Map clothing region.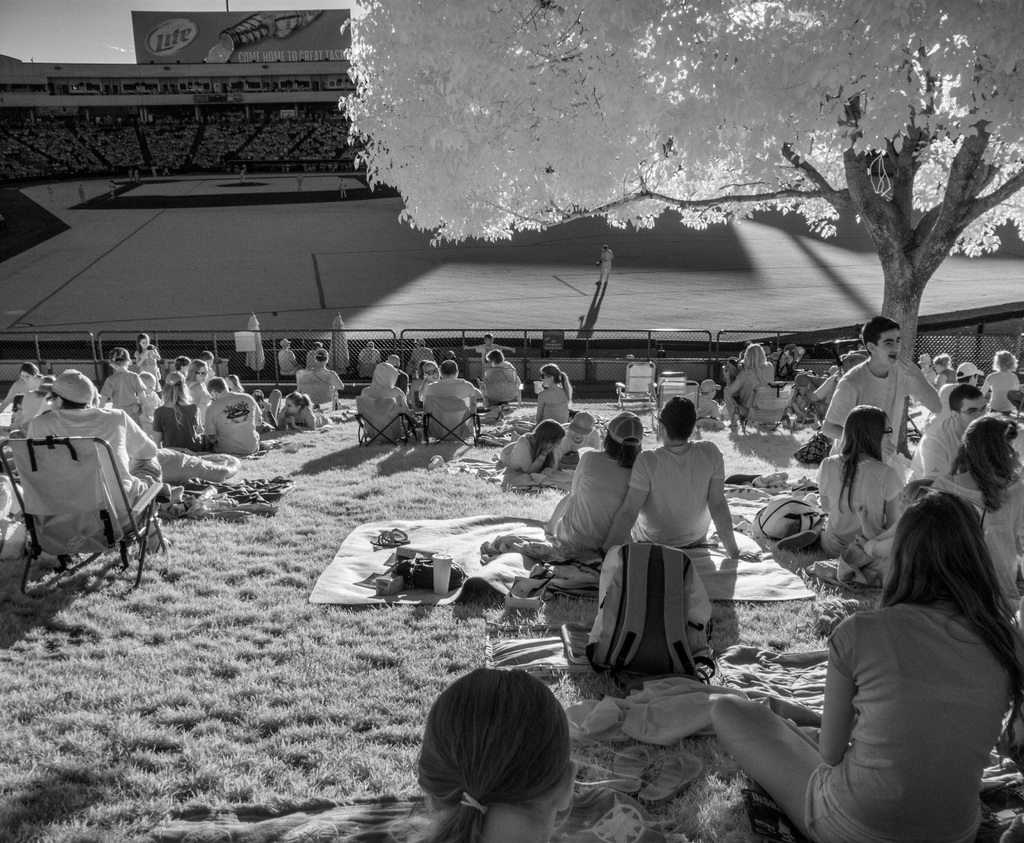
Mapped to (x1=538, y1=381, x2=580, y2=422).
